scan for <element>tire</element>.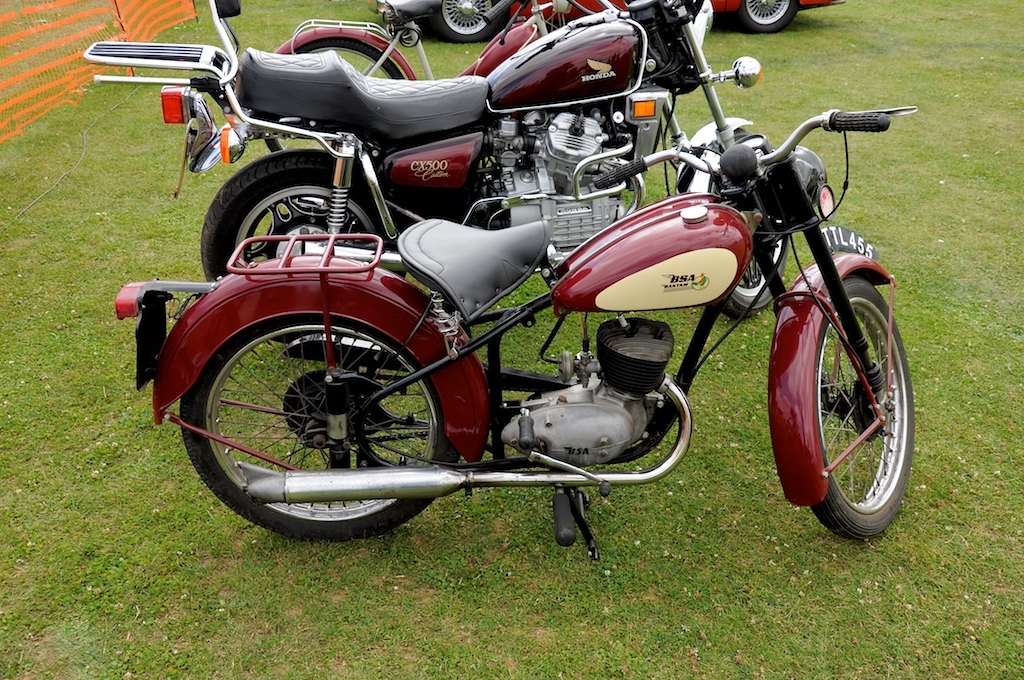
Scan result: 435 0 504 45.
